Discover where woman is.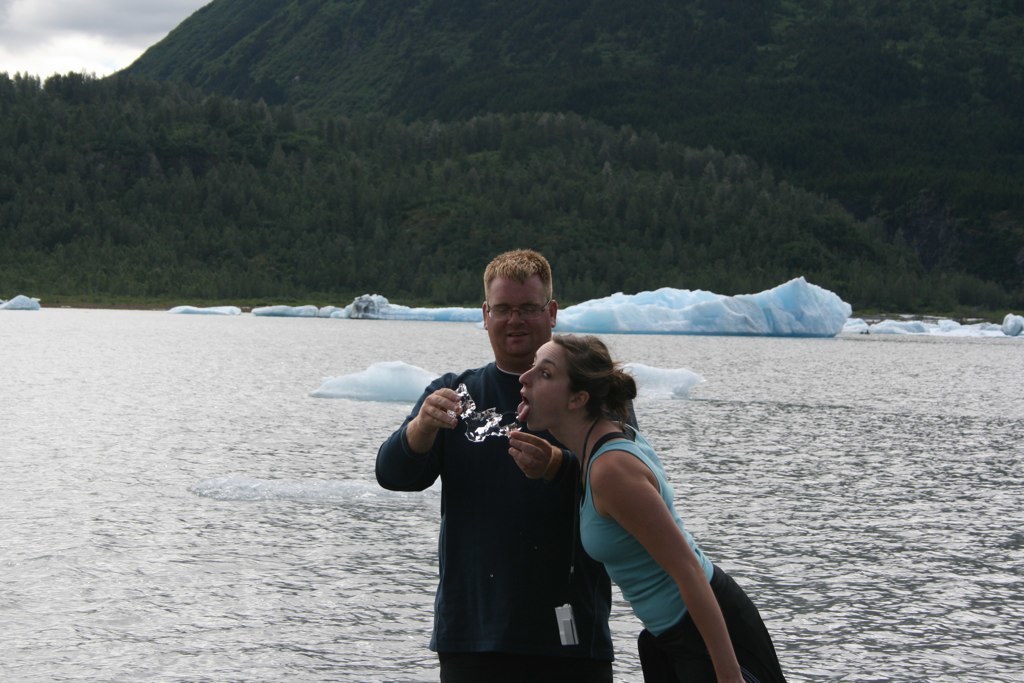
Discovered at (x1=505, y1=313, x2=752, y2=675).
